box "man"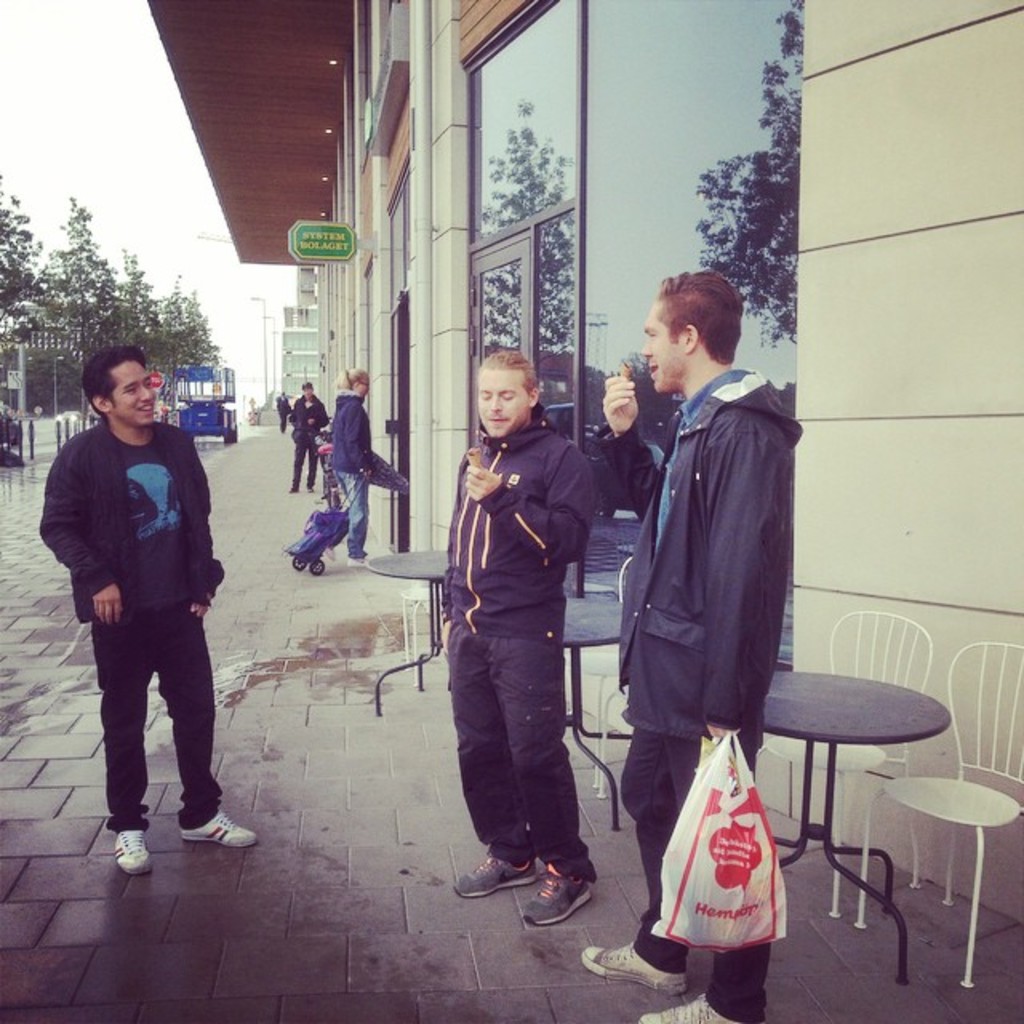
box=[46, 317, 248, 877]
